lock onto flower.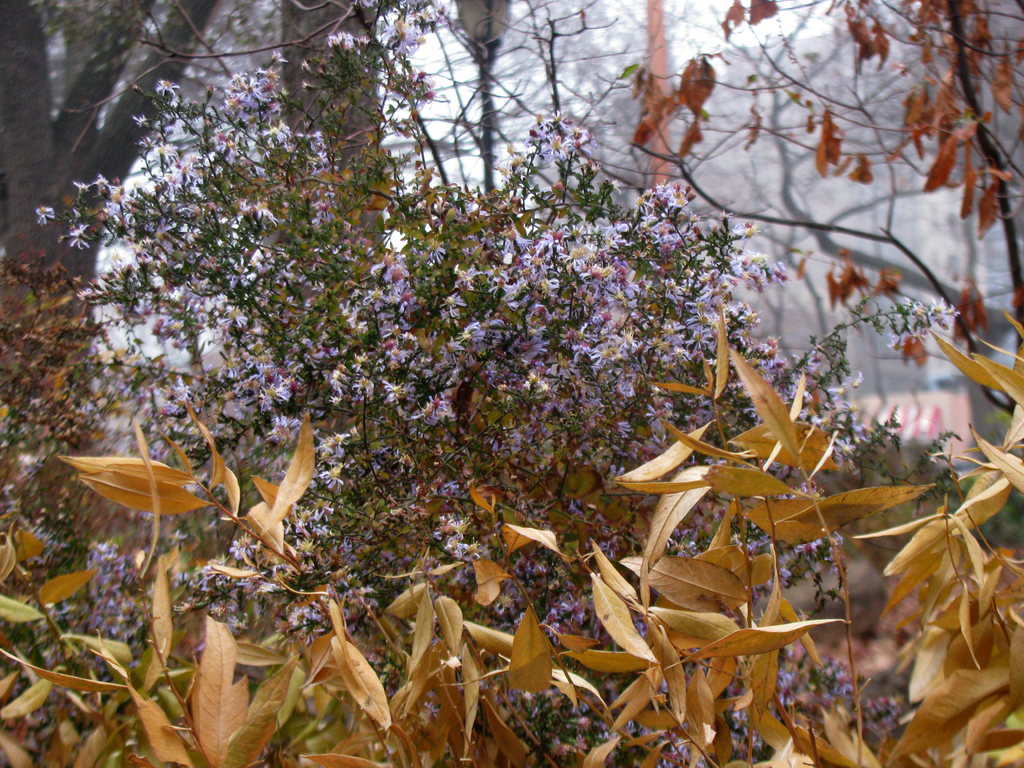
Locked: 65,413,296,554.
